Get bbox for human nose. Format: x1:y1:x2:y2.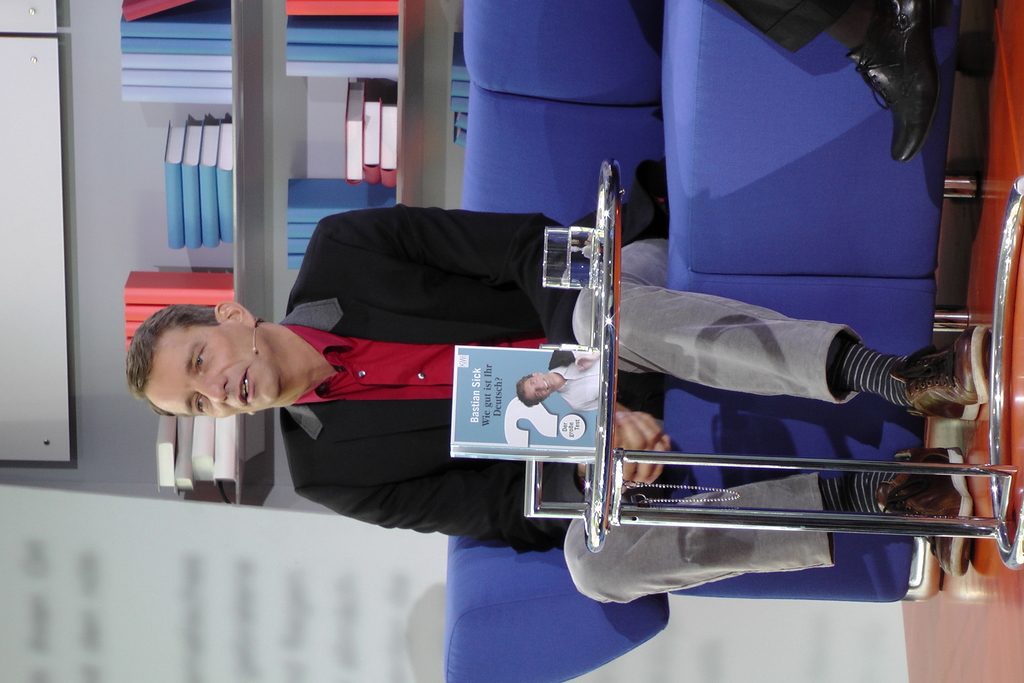
536:377:545:389.
